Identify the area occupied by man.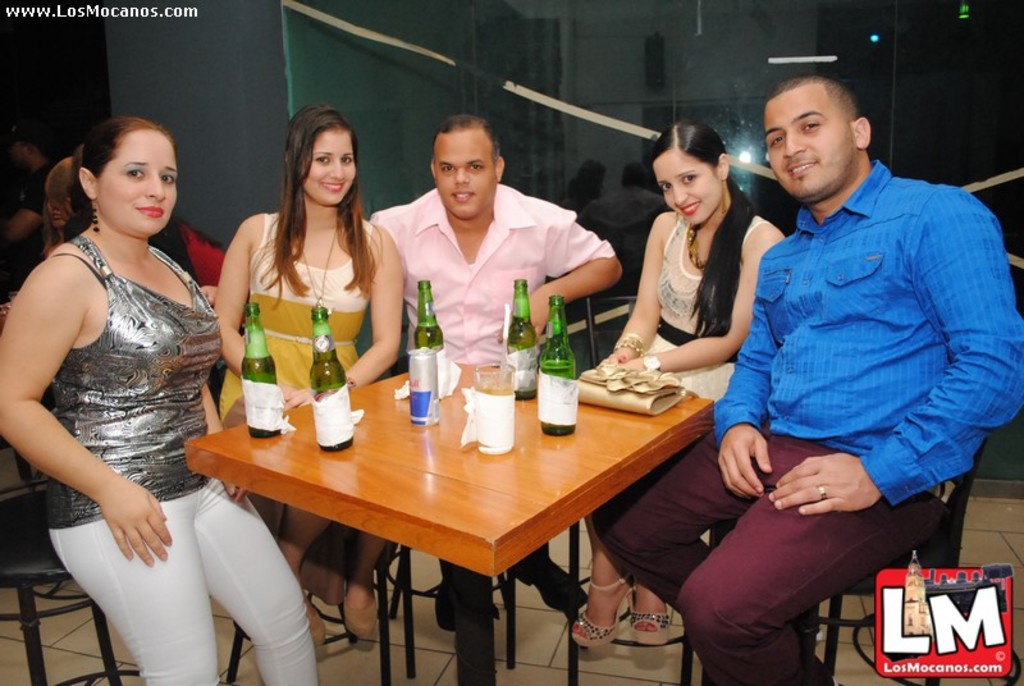
Area: 594:76:1023:685.
